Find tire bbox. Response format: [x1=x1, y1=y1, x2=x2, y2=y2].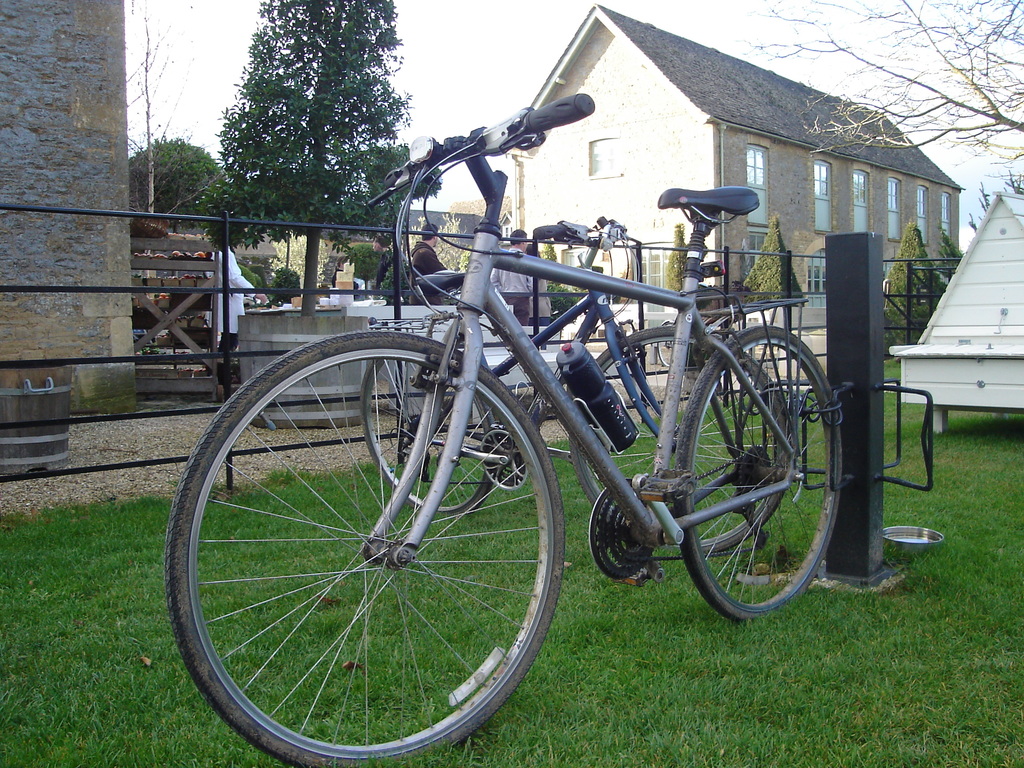
[x1=569, y1=327, x2=792, y2=553].
